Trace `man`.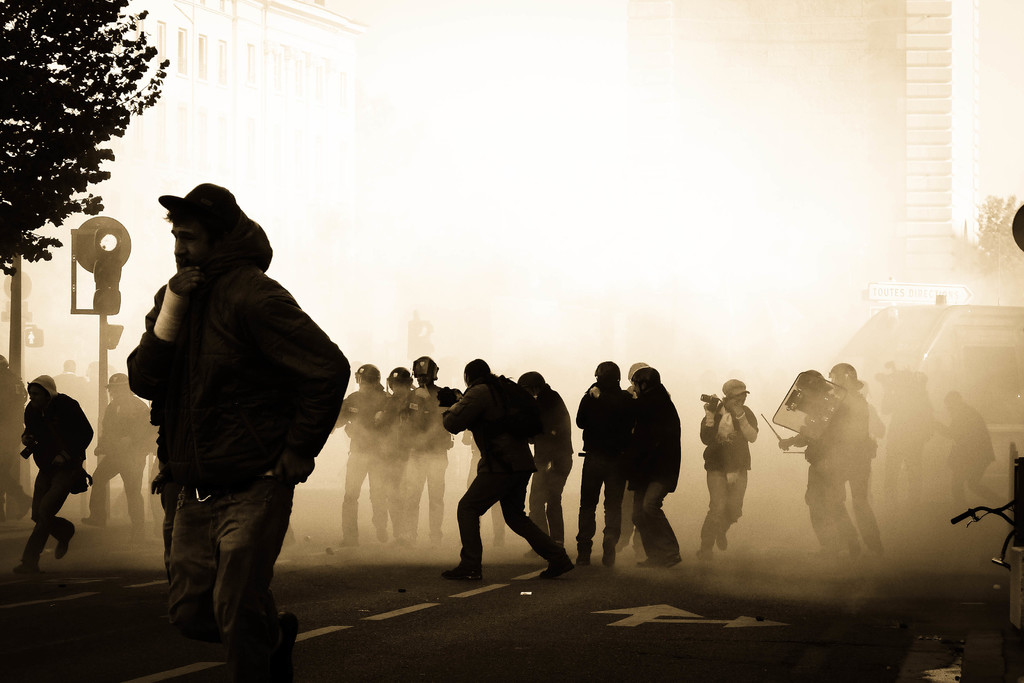
Traced to rect(113, 206, 343, 652).
